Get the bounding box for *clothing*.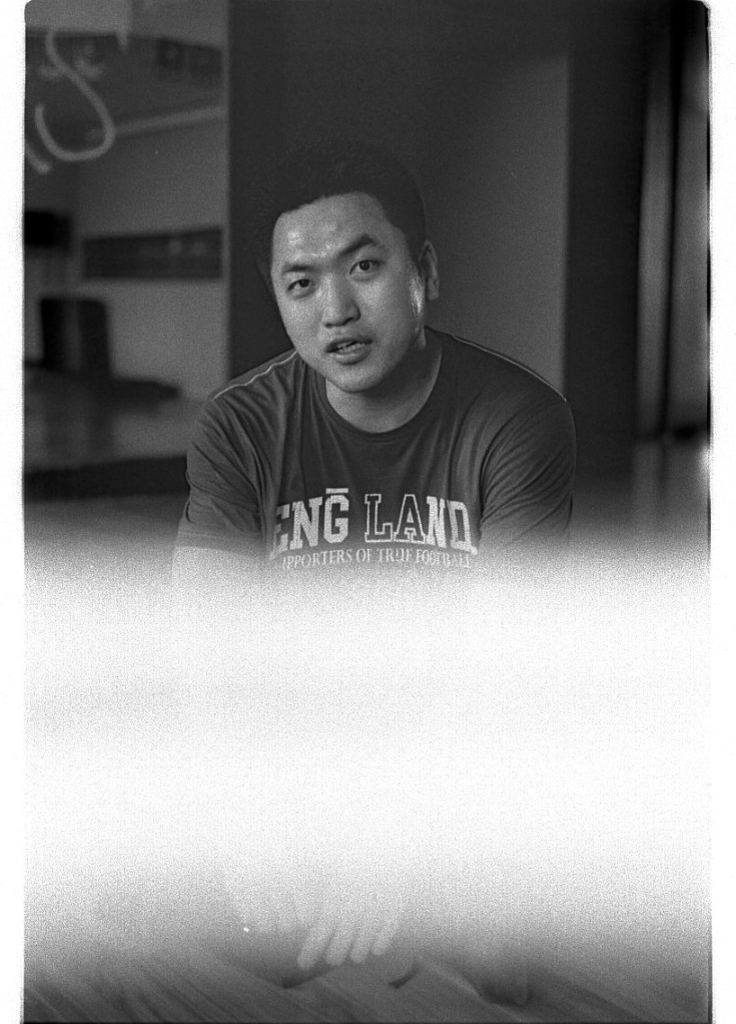
box=[173, 283, 581, 577].
